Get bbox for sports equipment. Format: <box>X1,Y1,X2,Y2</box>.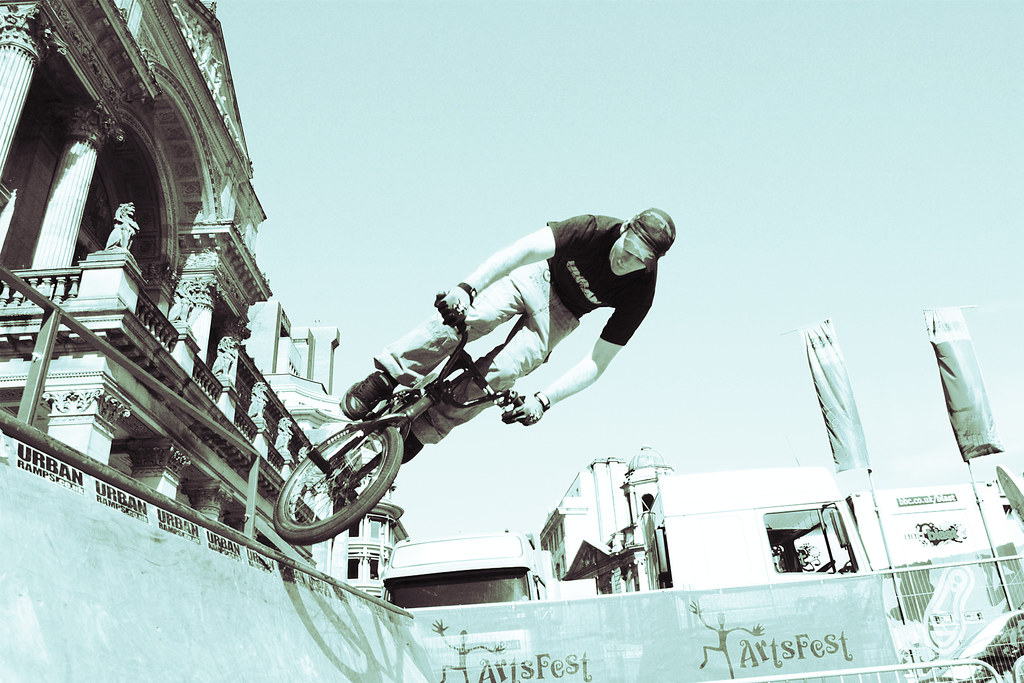
<box>271,294,523,541</box>.
